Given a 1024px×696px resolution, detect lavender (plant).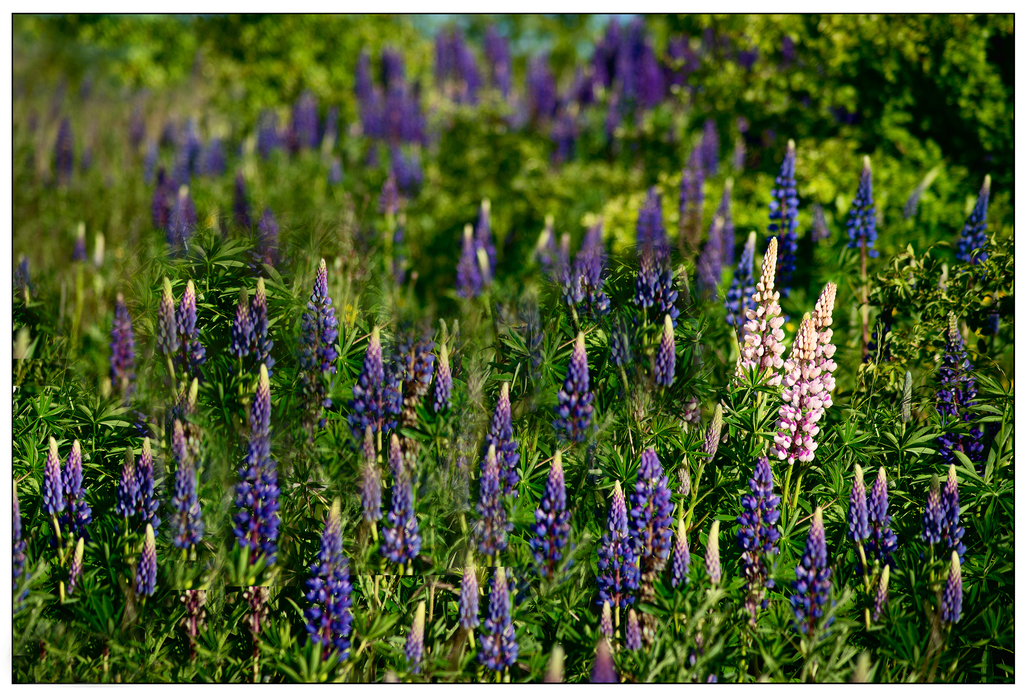
x1=459, y1=442, x2=508, y2=579.
